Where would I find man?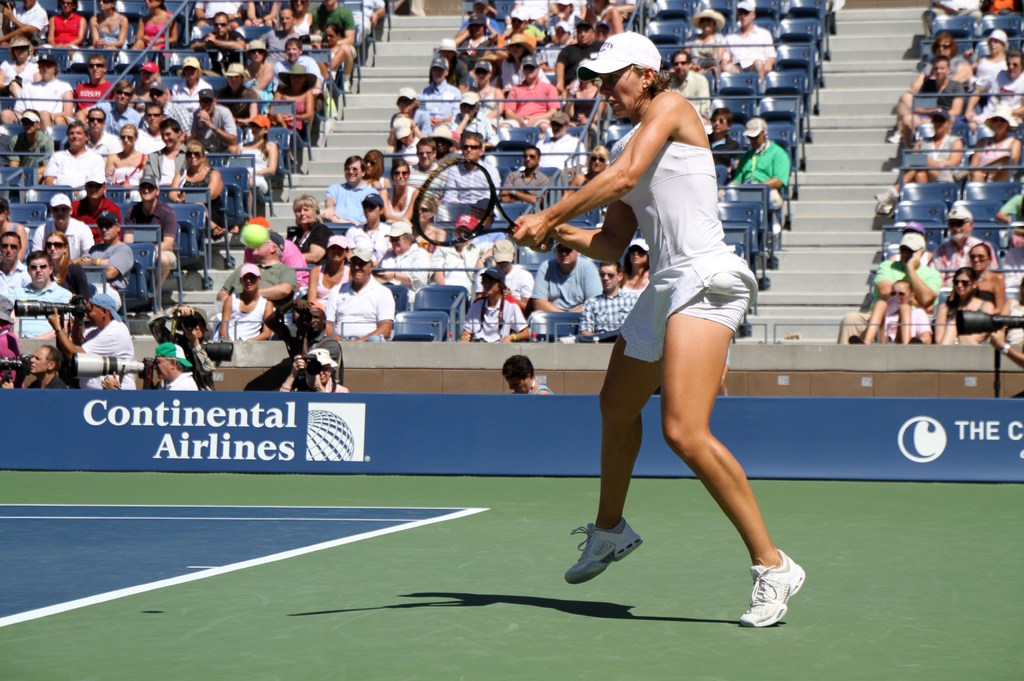
At (74, 210, 134, 311).
